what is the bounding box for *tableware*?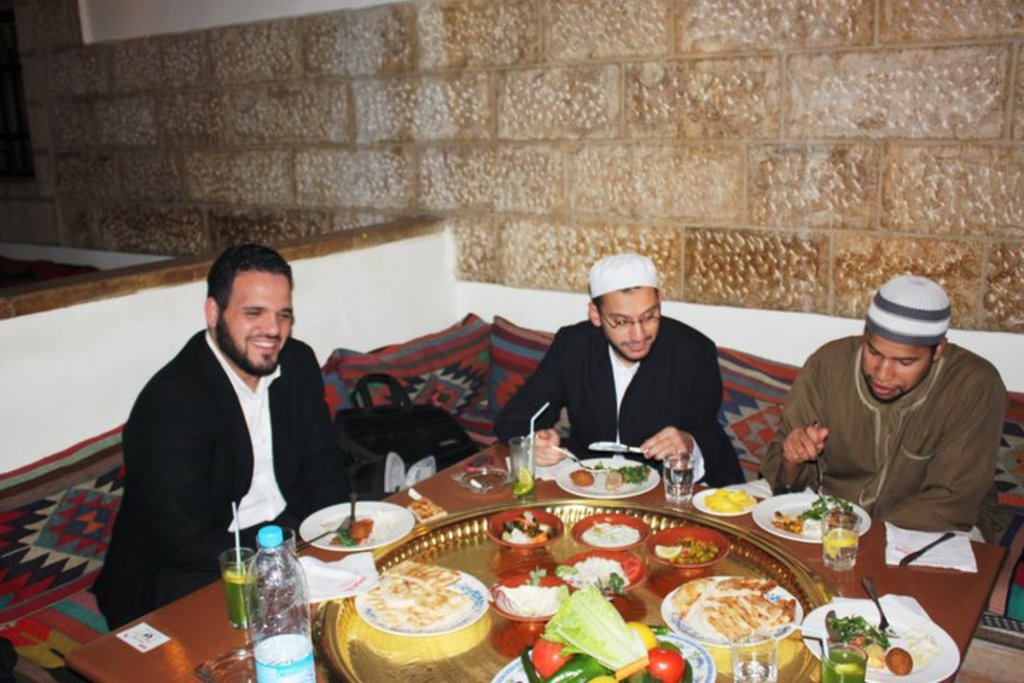
crop(897, 525, 957, 568).
